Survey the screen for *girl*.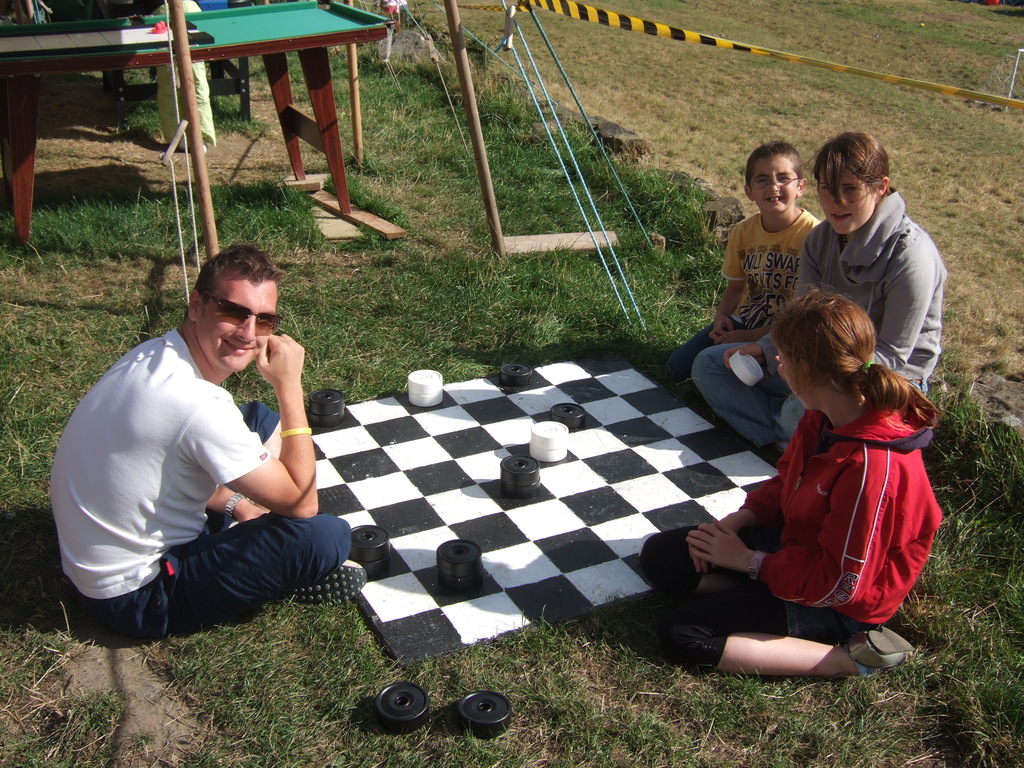
Survey found: (x1=640, y1=284, x2=943, y2=675).
